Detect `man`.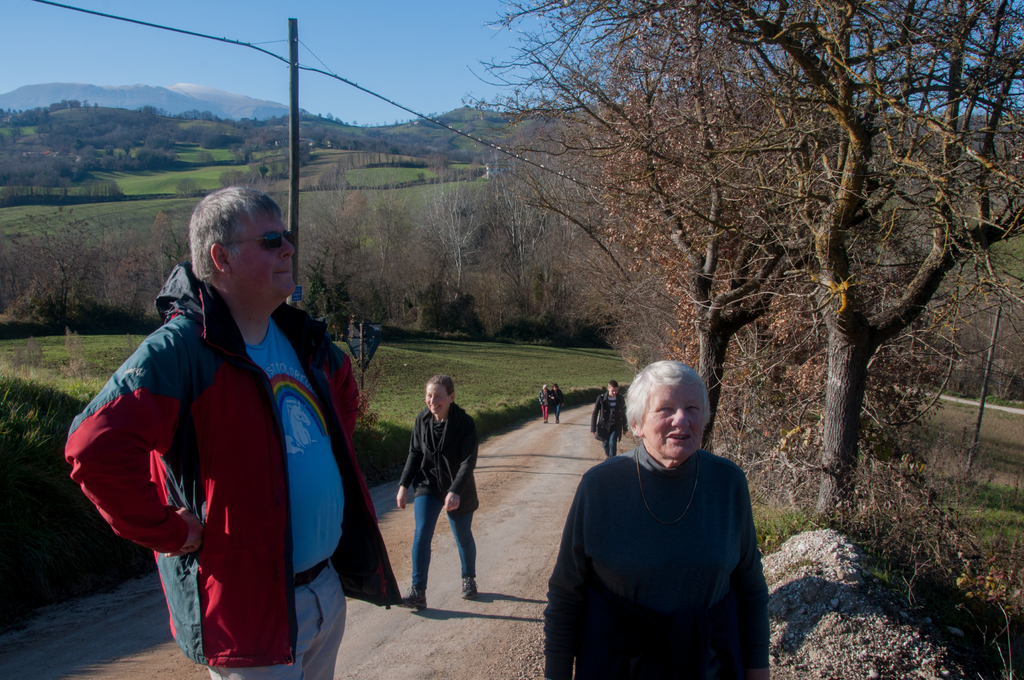
Detected at region(591, 378, 627, 455).
